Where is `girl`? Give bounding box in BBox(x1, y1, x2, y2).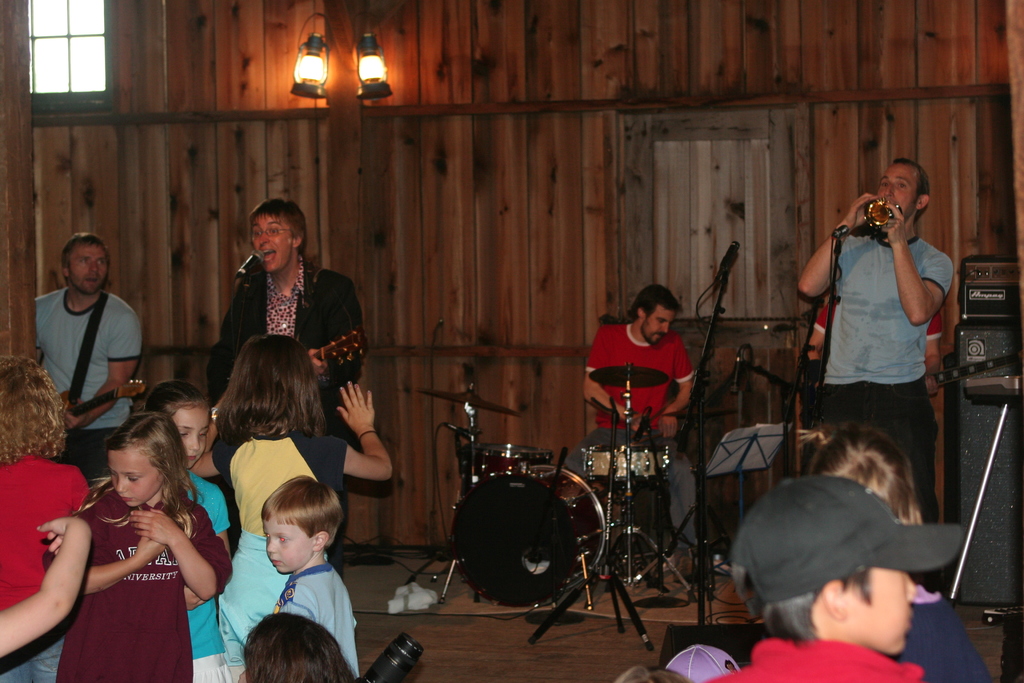
BBox(182, 333, 390, 682).
